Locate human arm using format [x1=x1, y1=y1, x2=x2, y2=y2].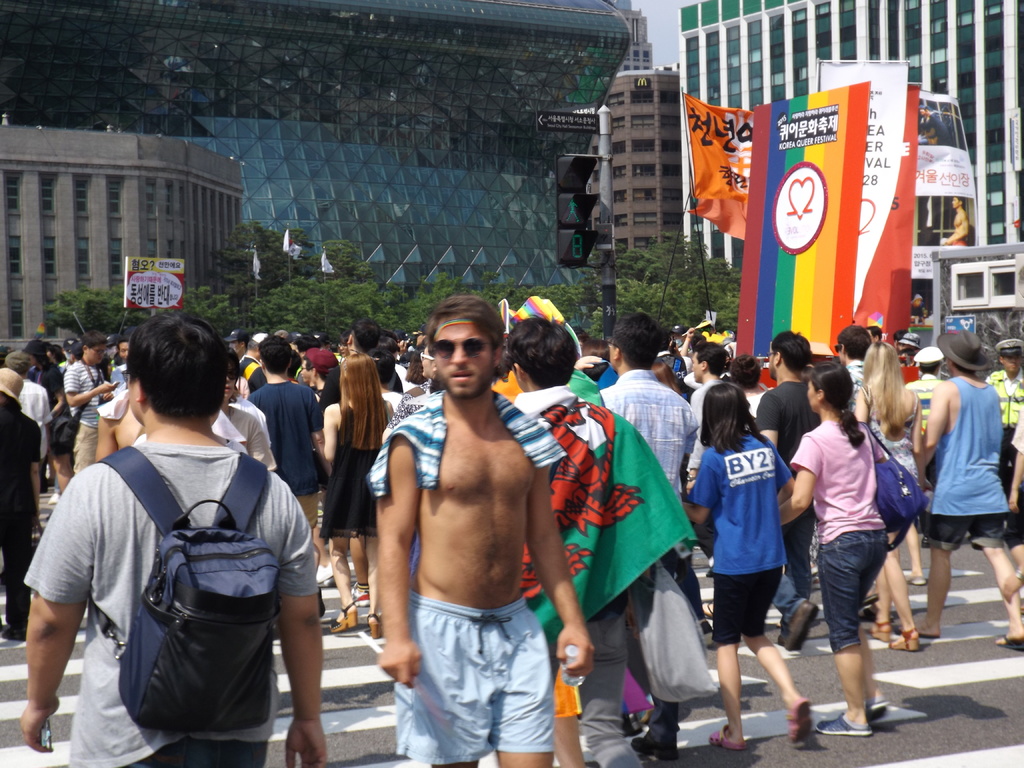
[x1=1005, y1=404, x2=1023, y2=511].
